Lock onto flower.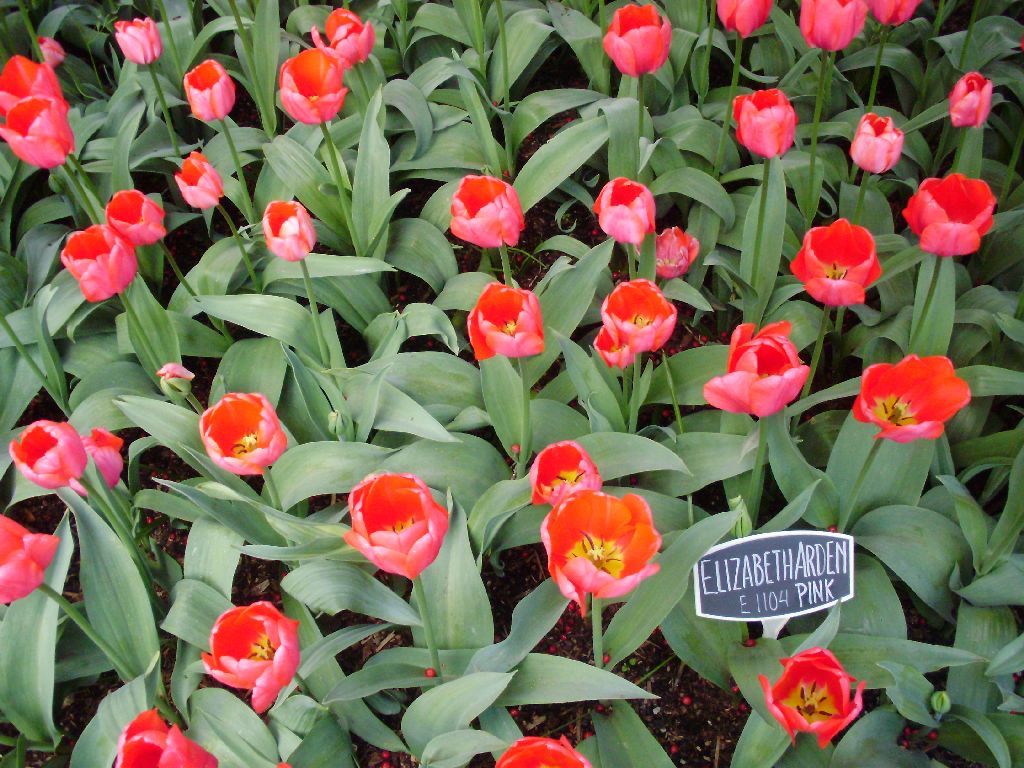
Locked: (280, 46, 350, 131).
